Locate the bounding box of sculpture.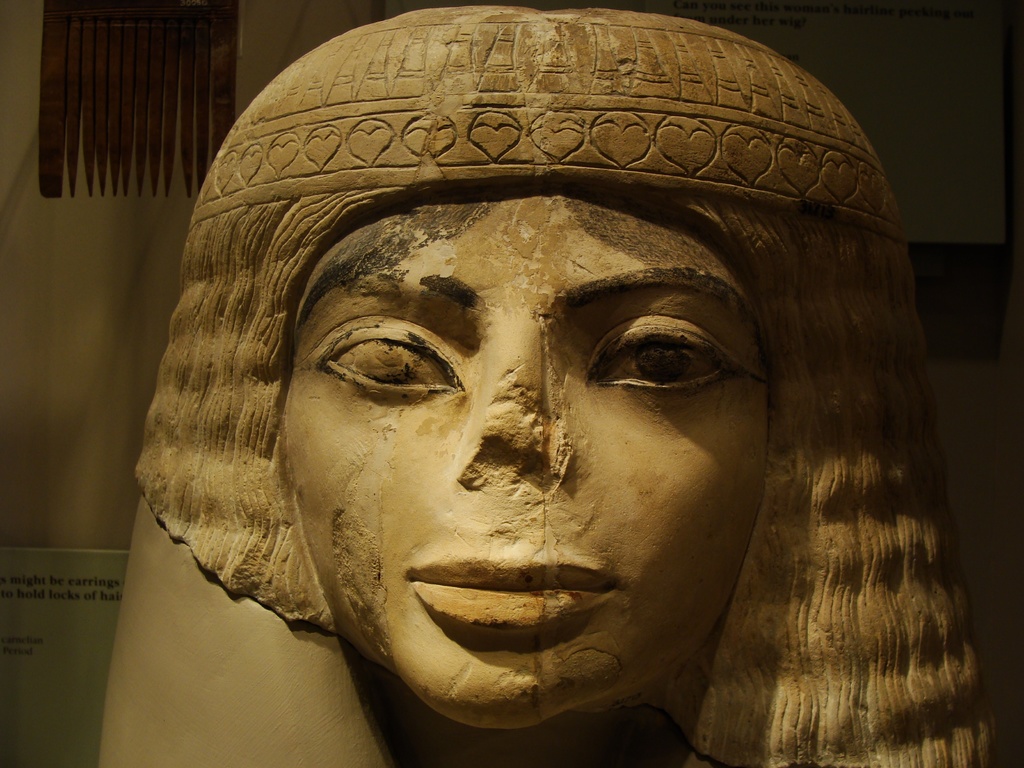
Bounding box: <region>114, 39, 972, 767</region>.
